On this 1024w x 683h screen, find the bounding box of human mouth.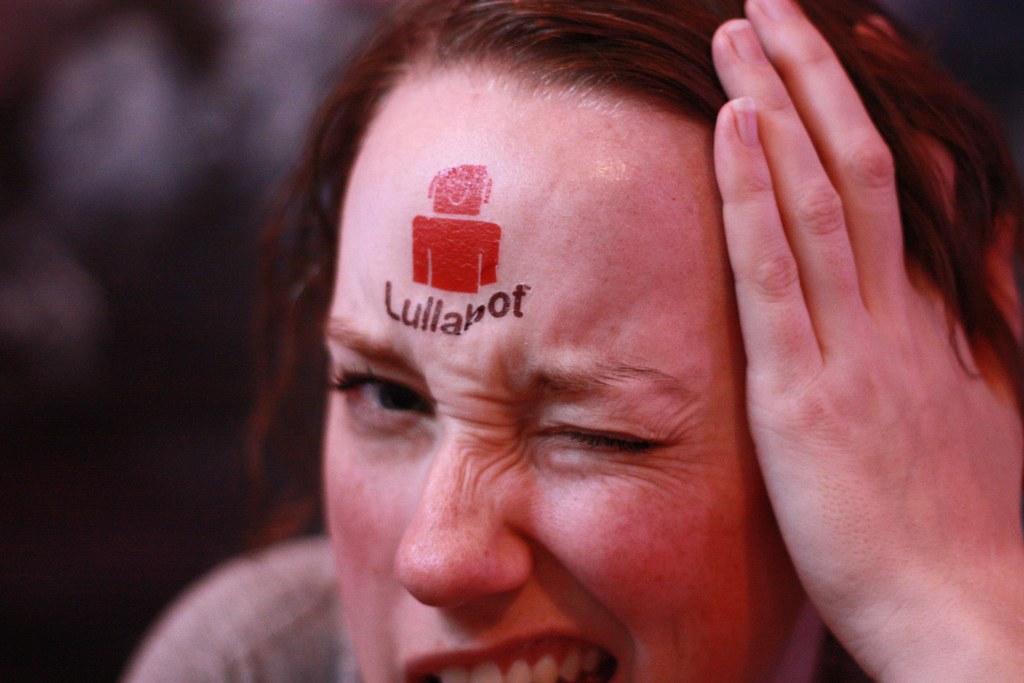
Bounding box: bbox(401, 629, 623, 682).
